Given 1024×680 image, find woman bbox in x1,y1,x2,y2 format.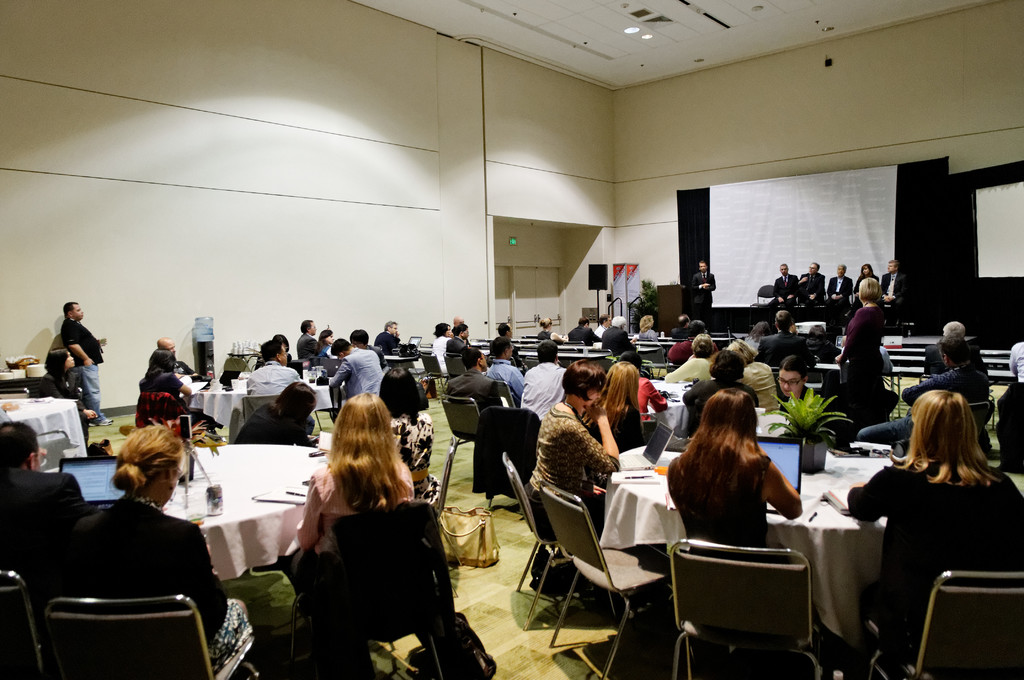
845,264,878,332.
